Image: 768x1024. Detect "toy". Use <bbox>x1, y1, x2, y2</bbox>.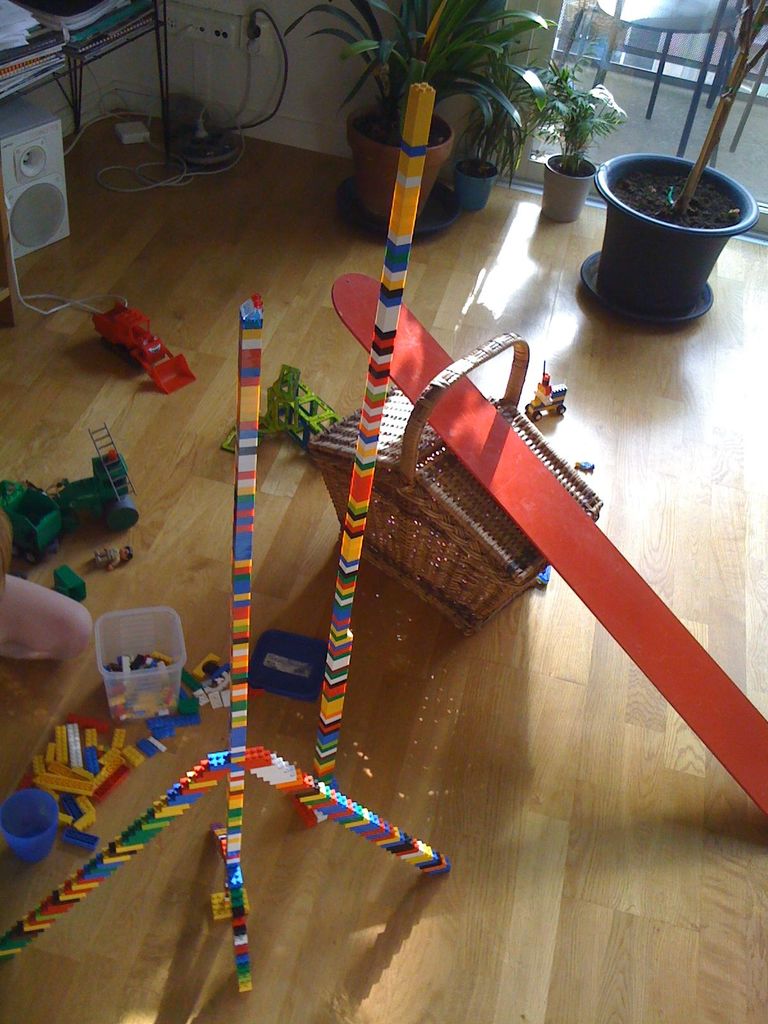
<bbox>95, 303, 203, 397</bbox>.
